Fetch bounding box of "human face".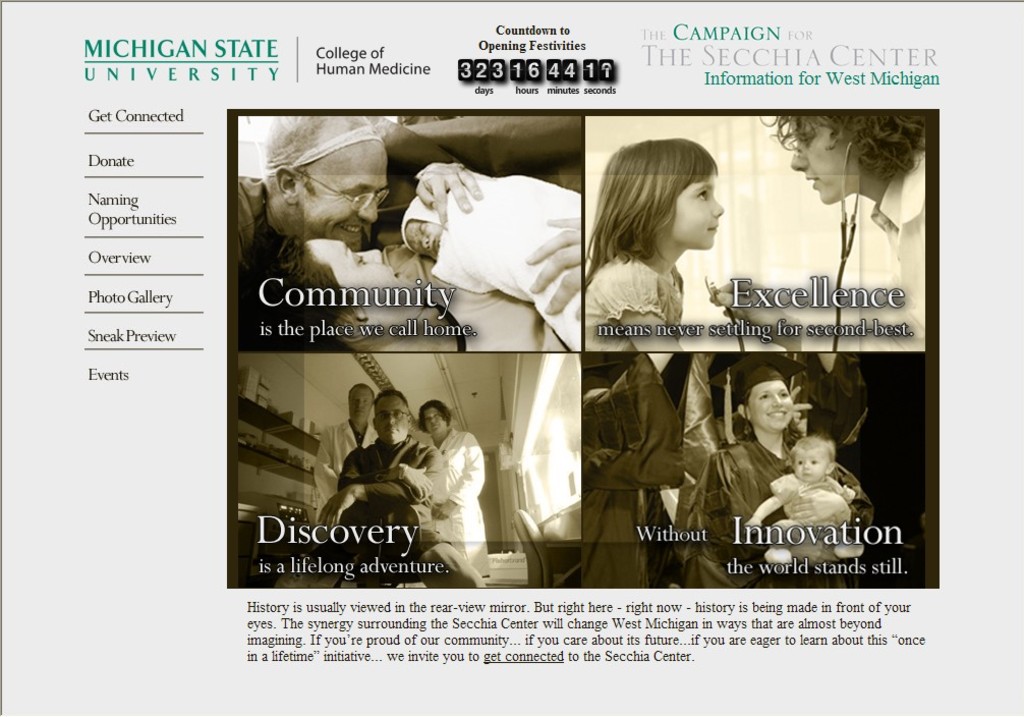
Bbox: 304, 149, 388, 254.
